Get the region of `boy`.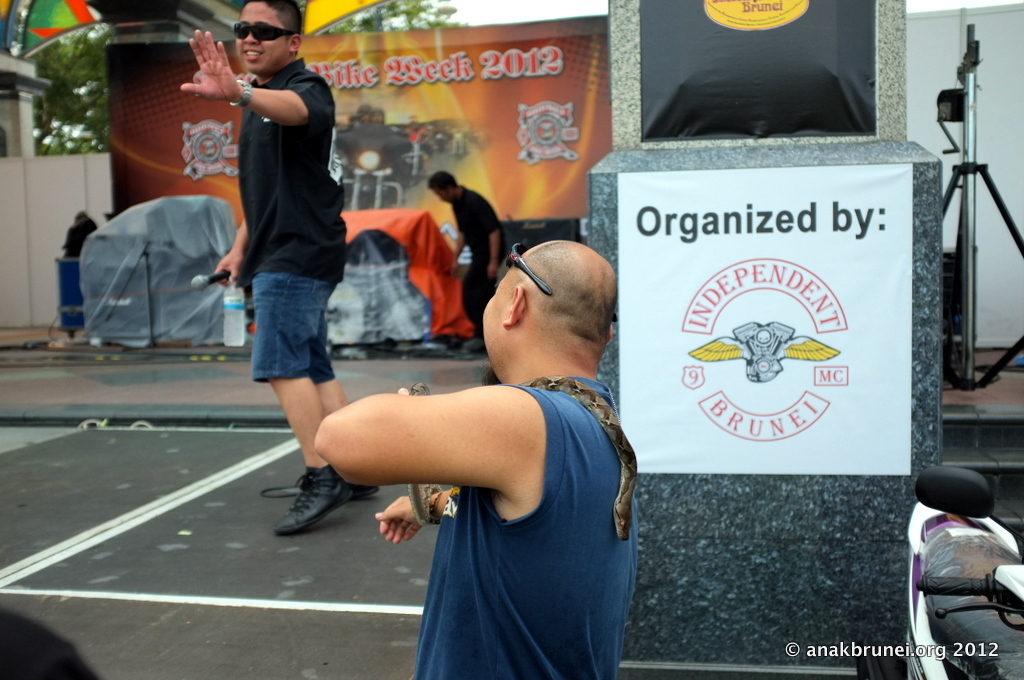
270, 228, 680, 634.
